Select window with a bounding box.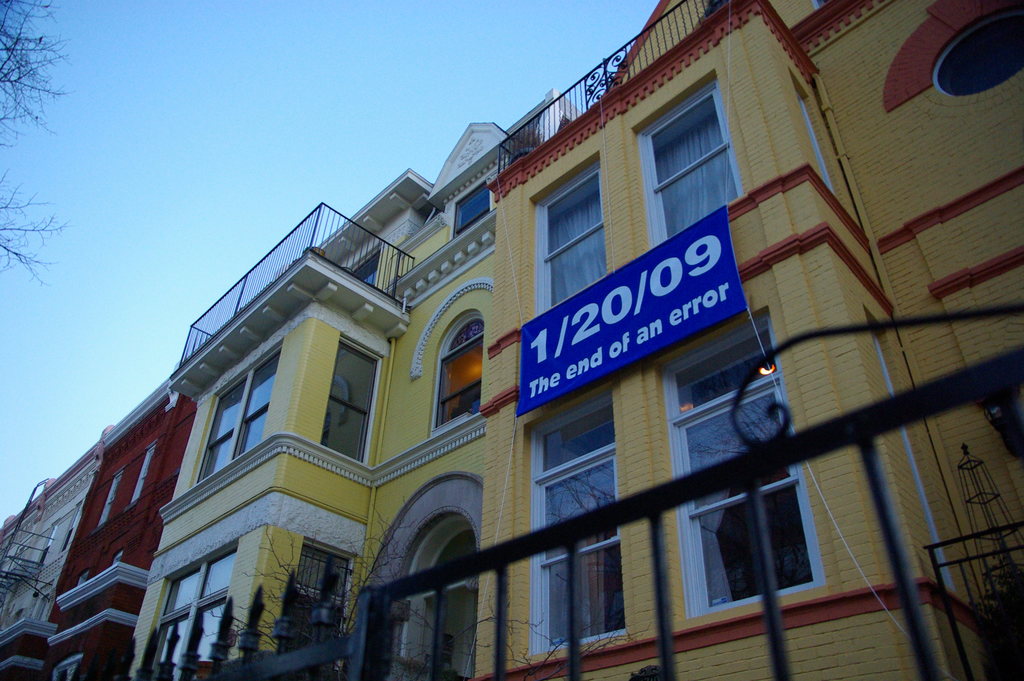
129/438/163/503.
